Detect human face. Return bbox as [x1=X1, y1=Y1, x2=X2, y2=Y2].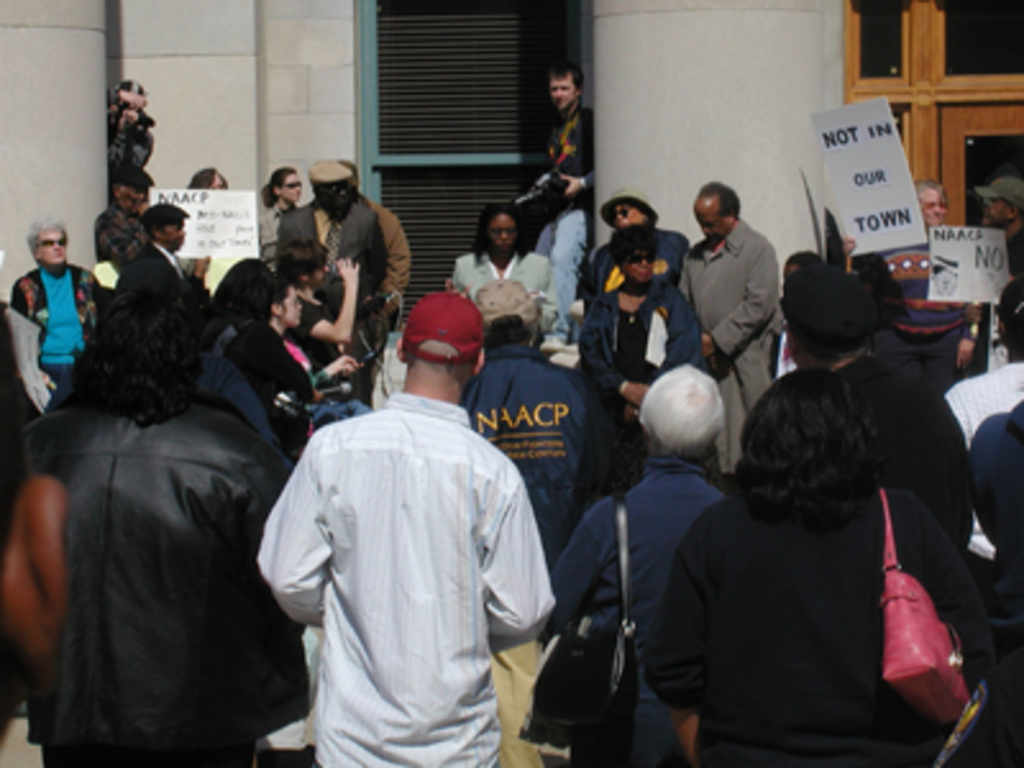
[x1=694, y1=197, x2=730, y2=246].
